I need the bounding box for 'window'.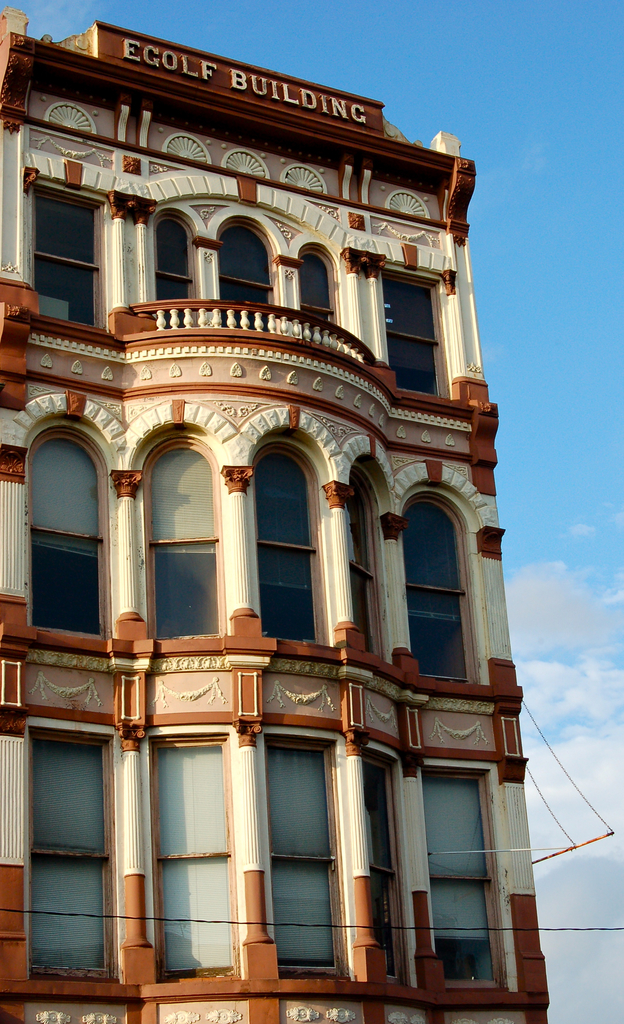
Here it is: x1=393 y1=484 x2=488 y2=697.
